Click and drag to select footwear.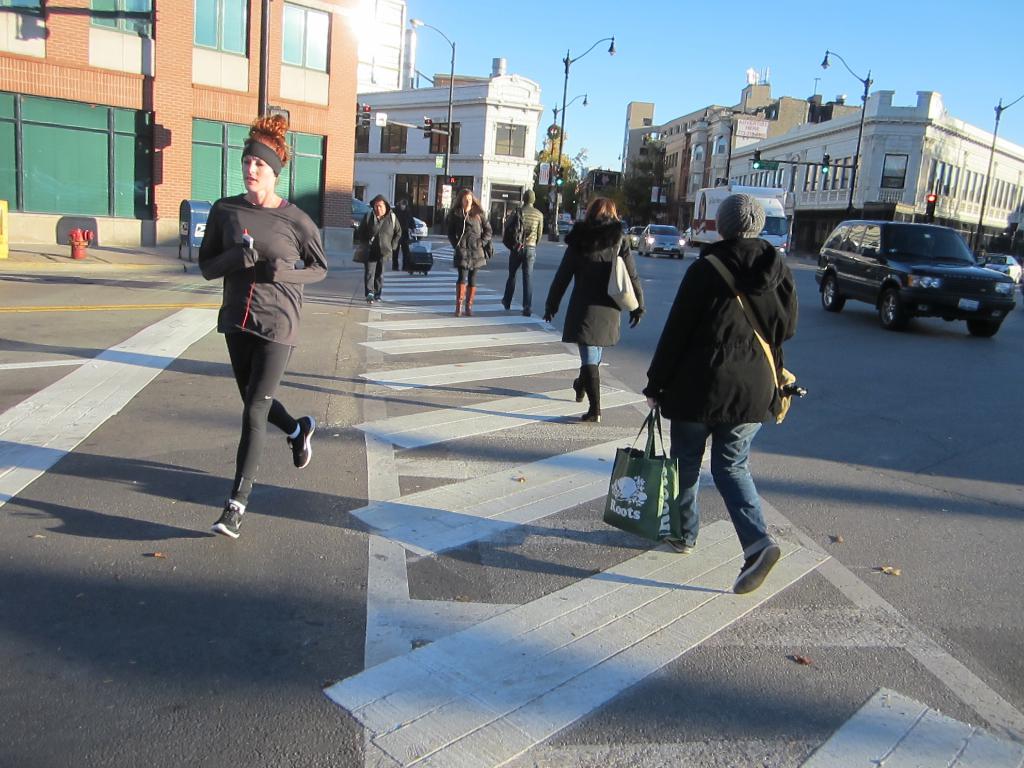
Selection: 210:506:243:539.
